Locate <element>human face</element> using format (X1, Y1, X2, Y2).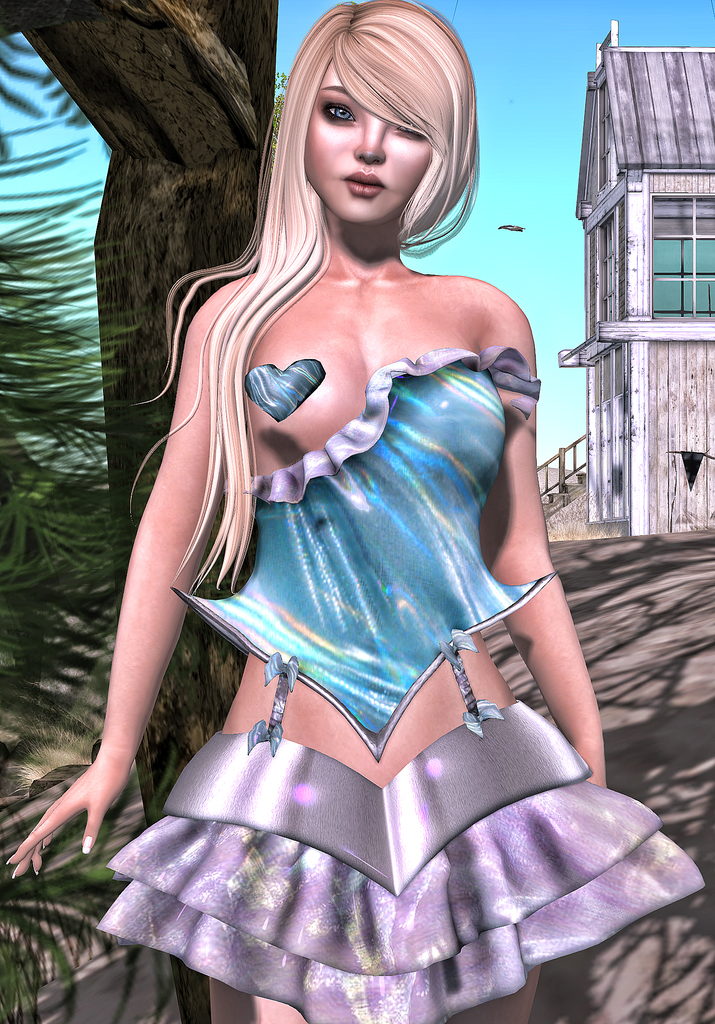
(299, 56, 437, 230).
